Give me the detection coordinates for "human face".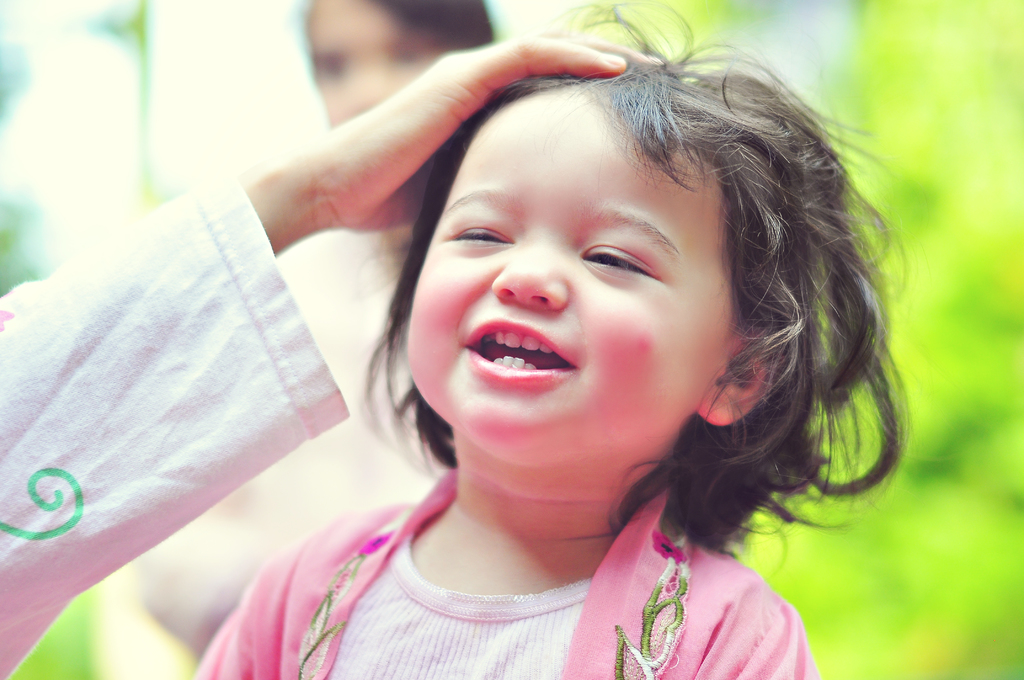
box(314, 0, 435, 104).
